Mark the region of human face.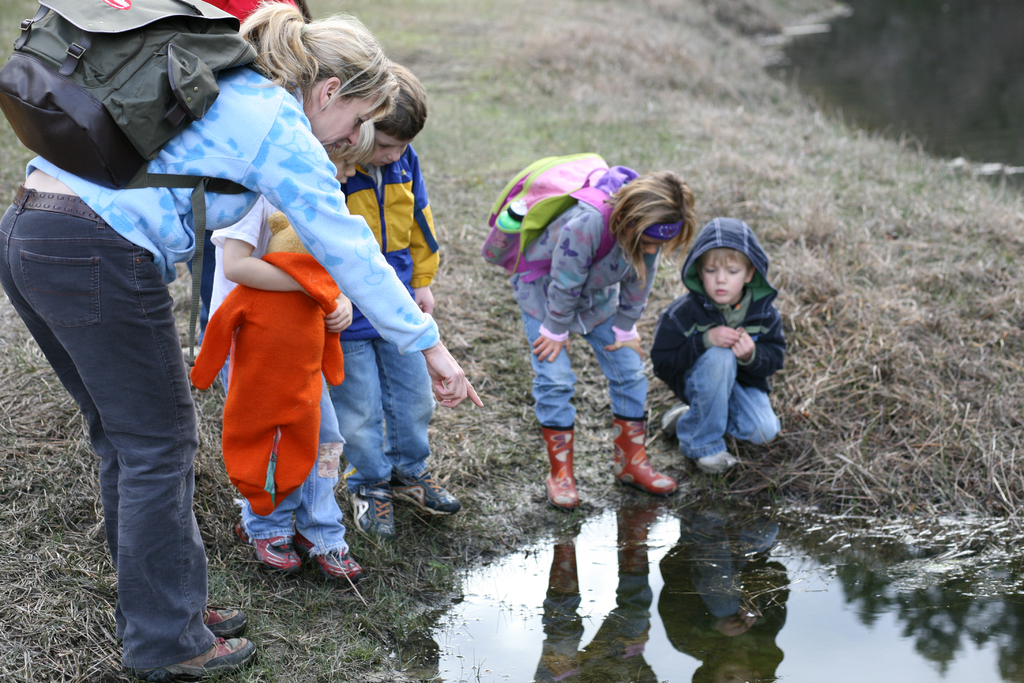
Region: x1=701 y1=259 x2=746 y2=307.
